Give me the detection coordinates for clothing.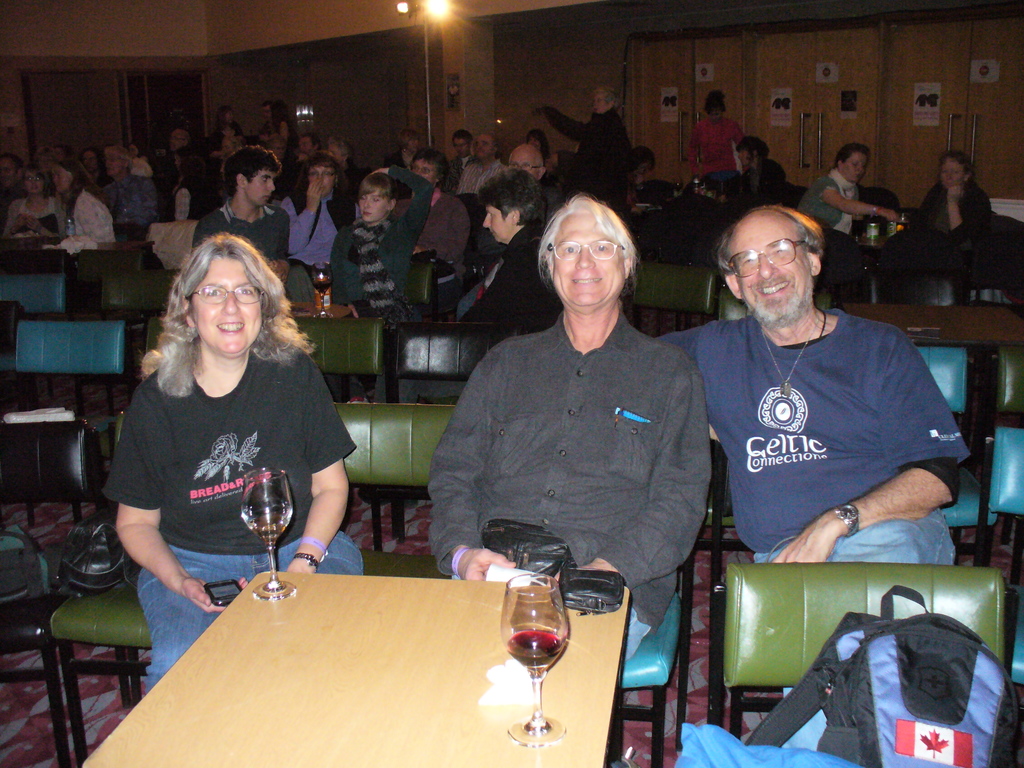
[669,723,861,767].
